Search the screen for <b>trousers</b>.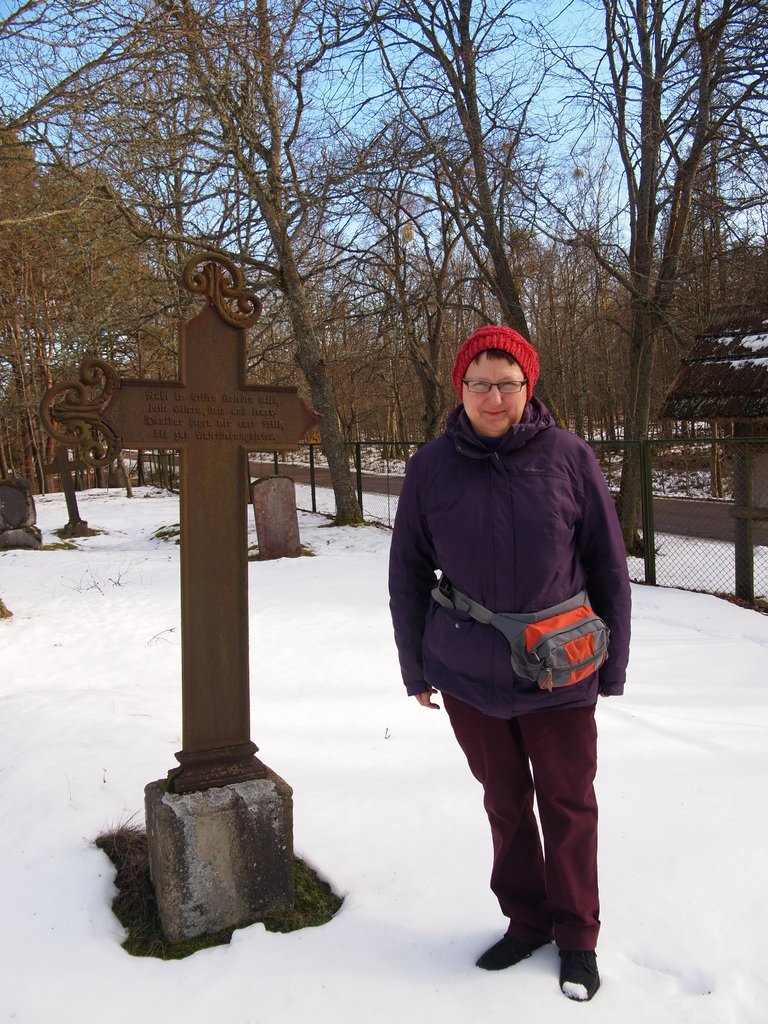
Found at (left=463, top=700, right=605, bottom=952).
